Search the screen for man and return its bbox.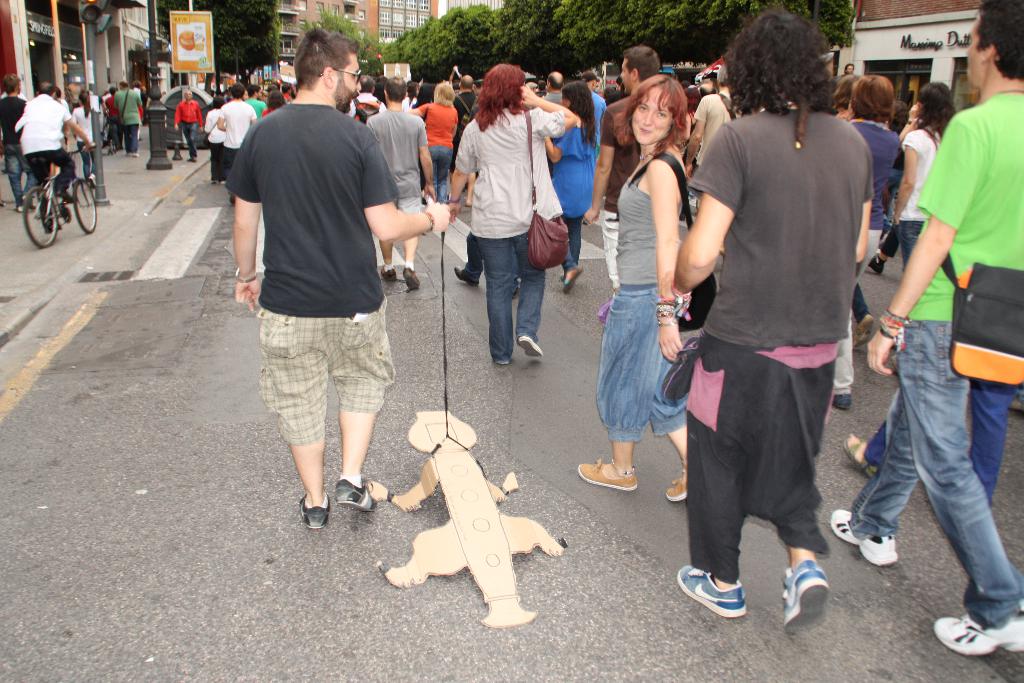
Found: pyautogui.locateOnScreen(581, 45, 662, 299).
